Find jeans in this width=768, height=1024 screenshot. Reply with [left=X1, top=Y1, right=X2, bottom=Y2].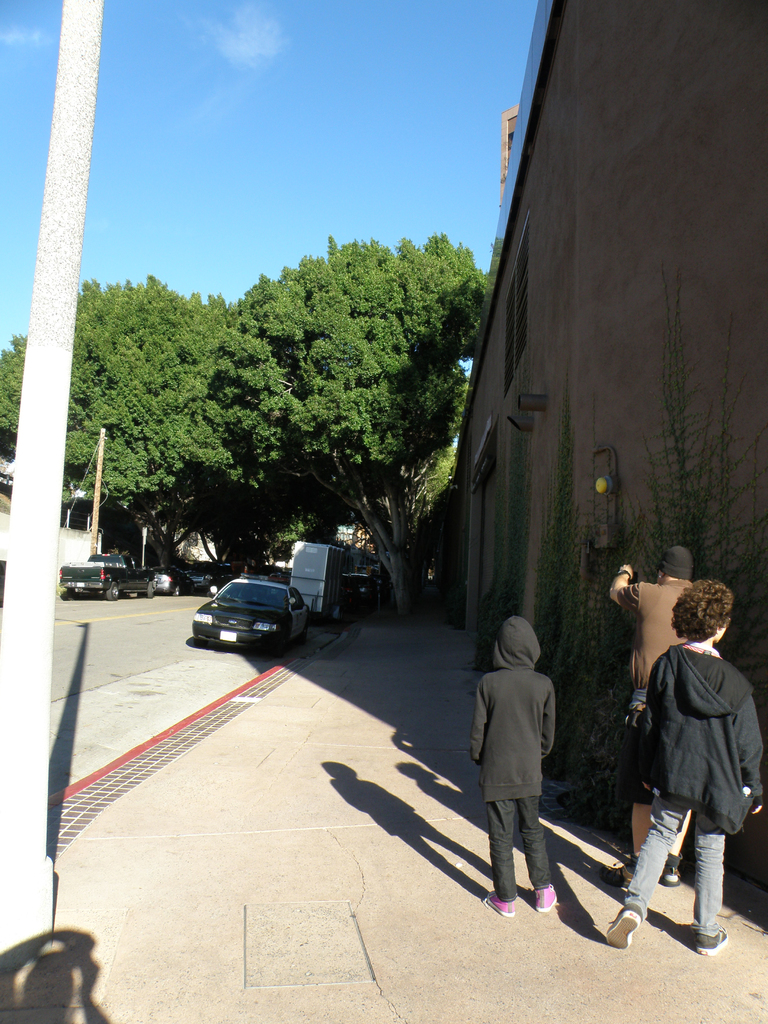
[left=622, top=792, right=725, bottom=938].
